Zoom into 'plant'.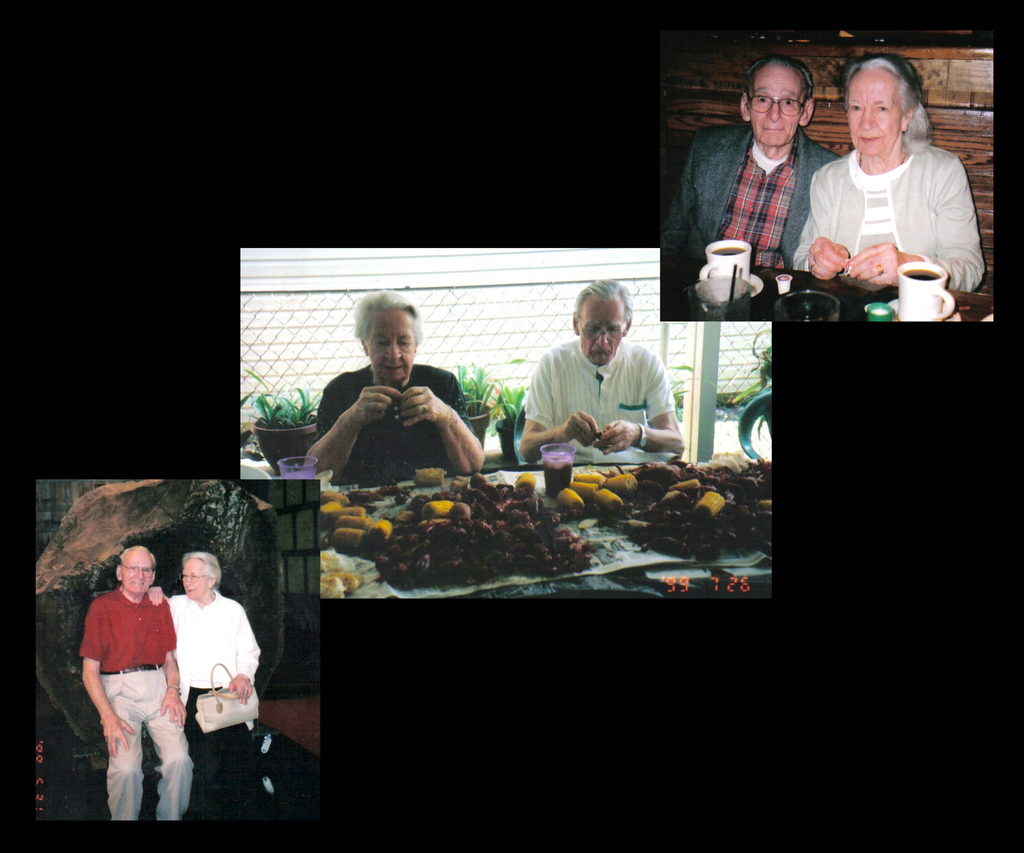
Zoom target: [x1=668, y1=356, x2=695, y2=415].
